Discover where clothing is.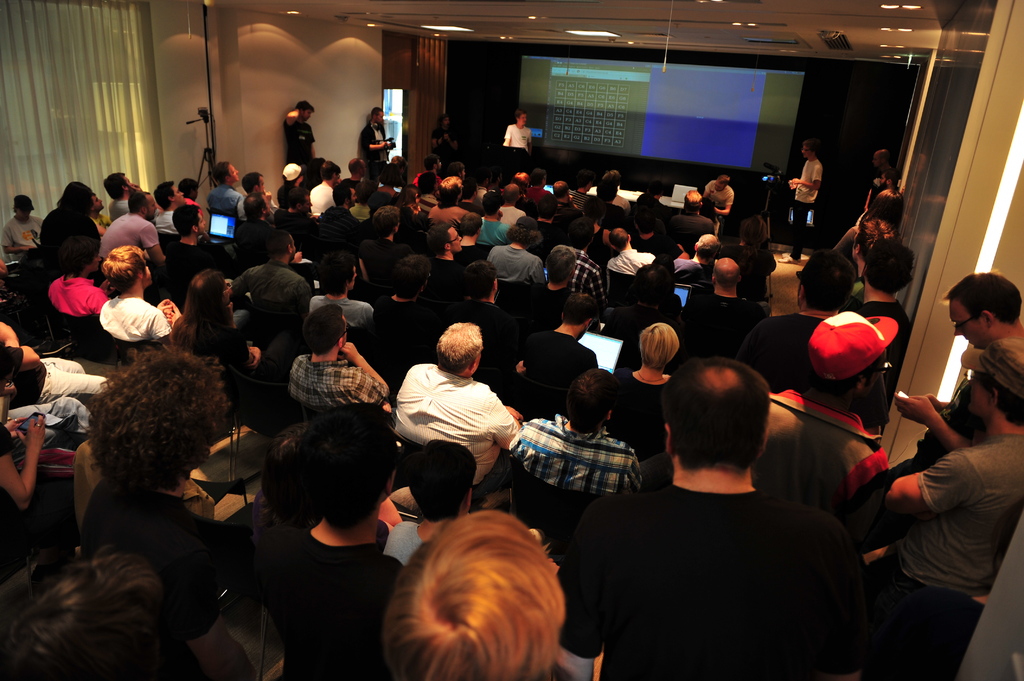
Discovered at l=74, t=479, r=241, b=646.
